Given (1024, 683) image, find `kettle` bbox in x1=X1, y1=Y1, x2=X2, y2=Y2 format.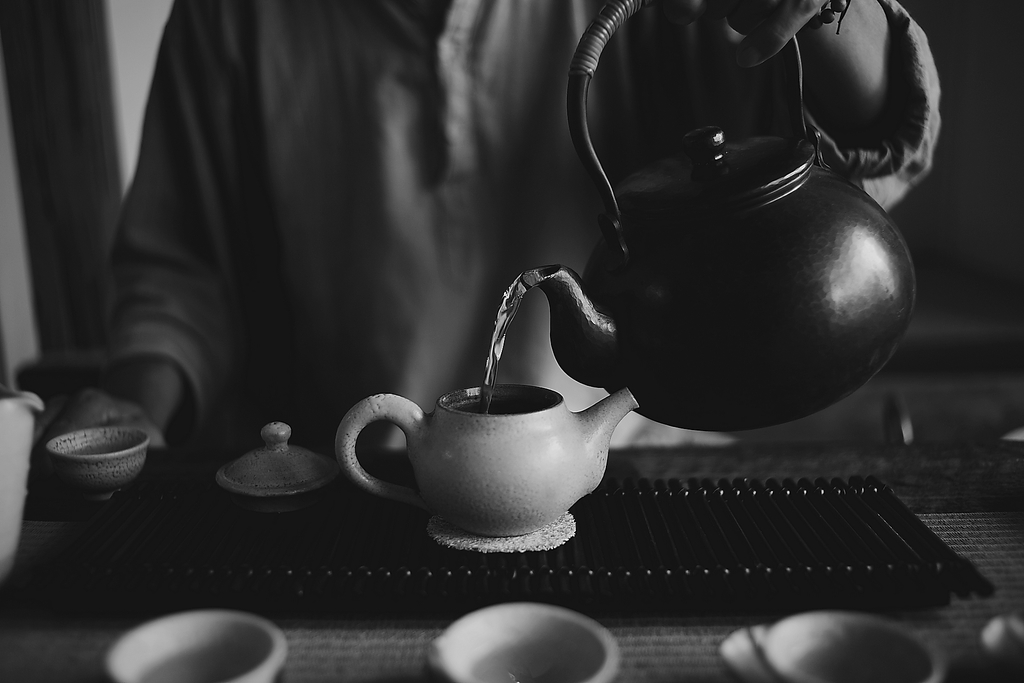
x1=521, y1=0, x2=918, y2=439.
